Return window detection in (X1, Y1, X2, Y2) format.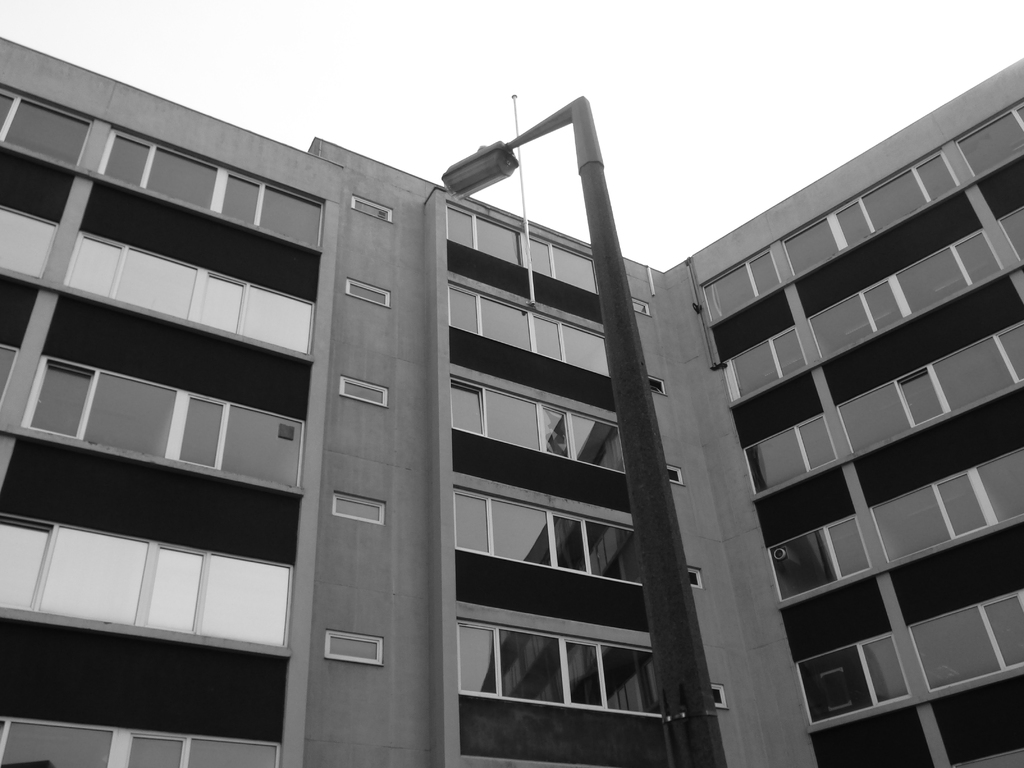
(893, 592, 1023, 687).
